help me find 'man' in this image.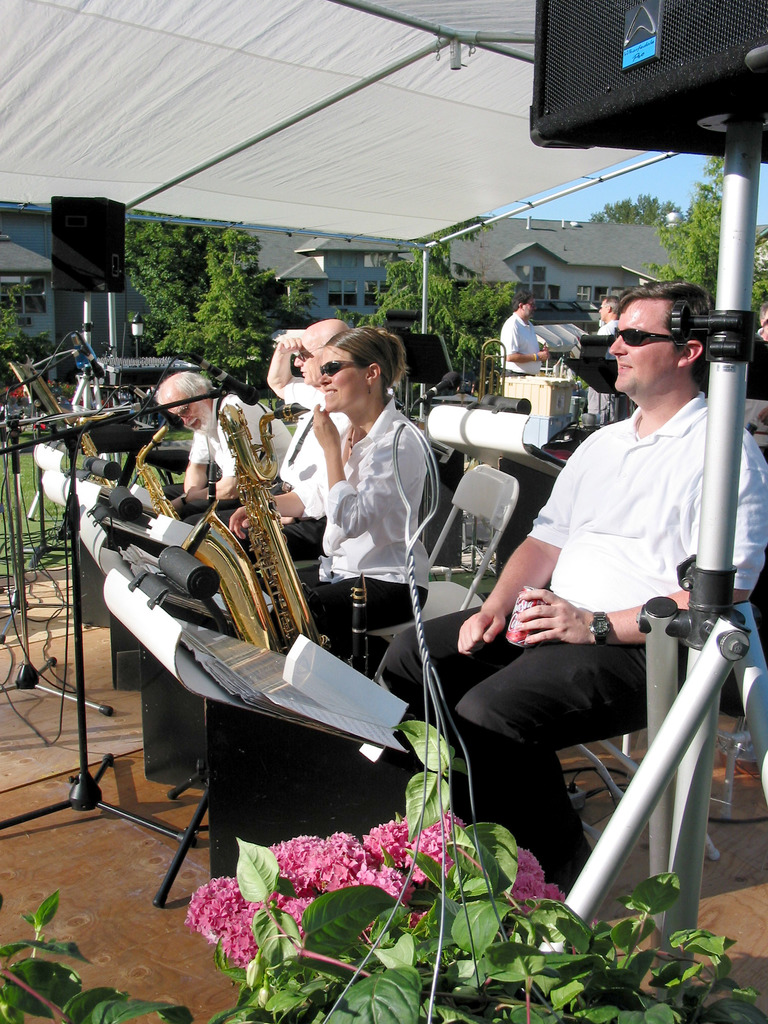
Found it: {"x1": 499, "y1": 289, "x2": 546, "y2": 403}.
